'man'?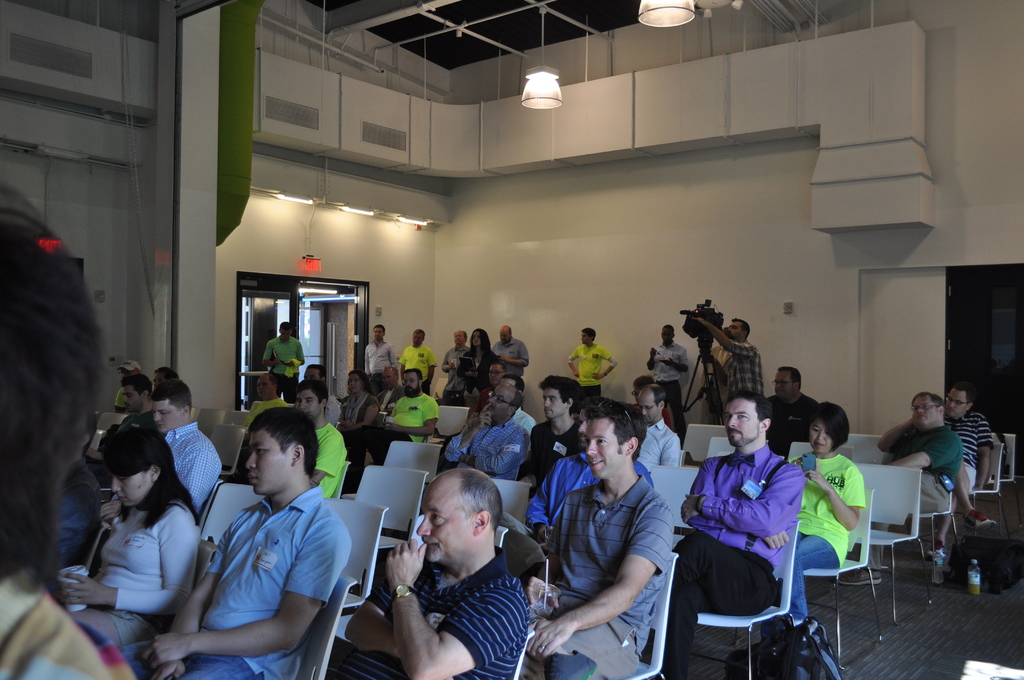
bbox=(519, 378, 589, 480)
